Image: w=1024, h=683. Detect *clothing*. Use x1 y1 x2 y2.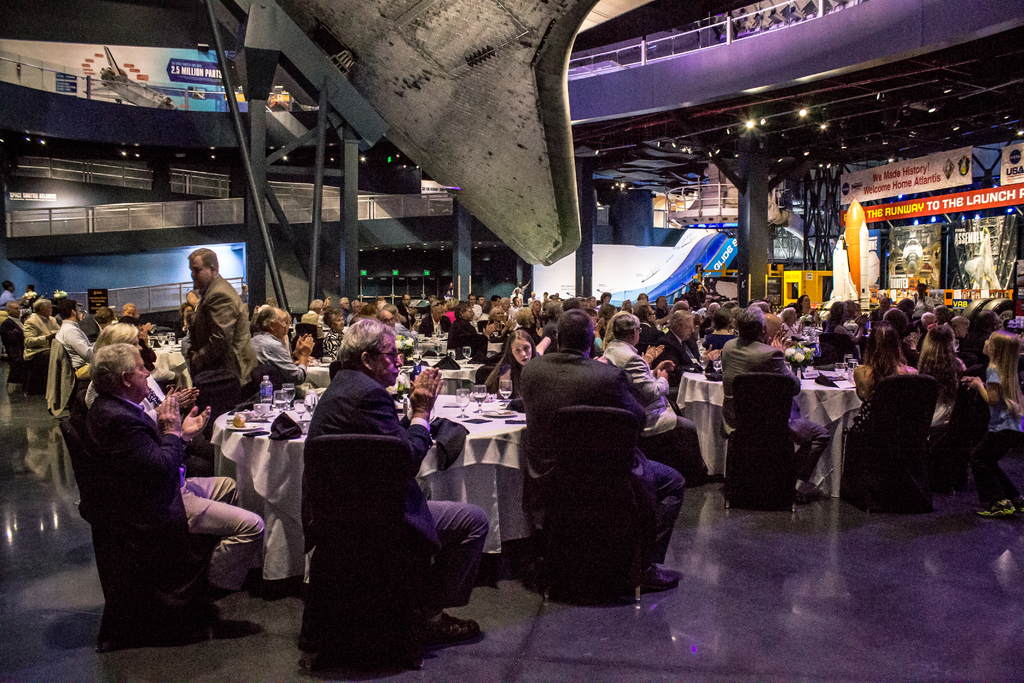
301 366 436 544.
